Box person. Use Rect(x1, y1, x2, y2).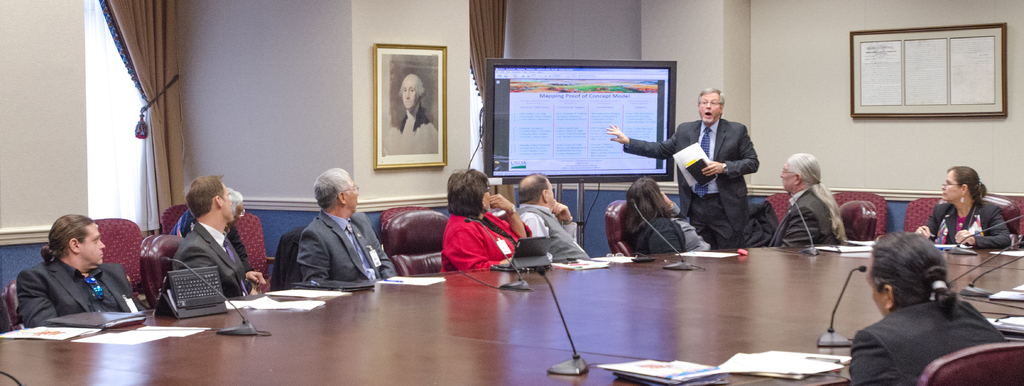
Rect(919, 160, 1019, 249).
